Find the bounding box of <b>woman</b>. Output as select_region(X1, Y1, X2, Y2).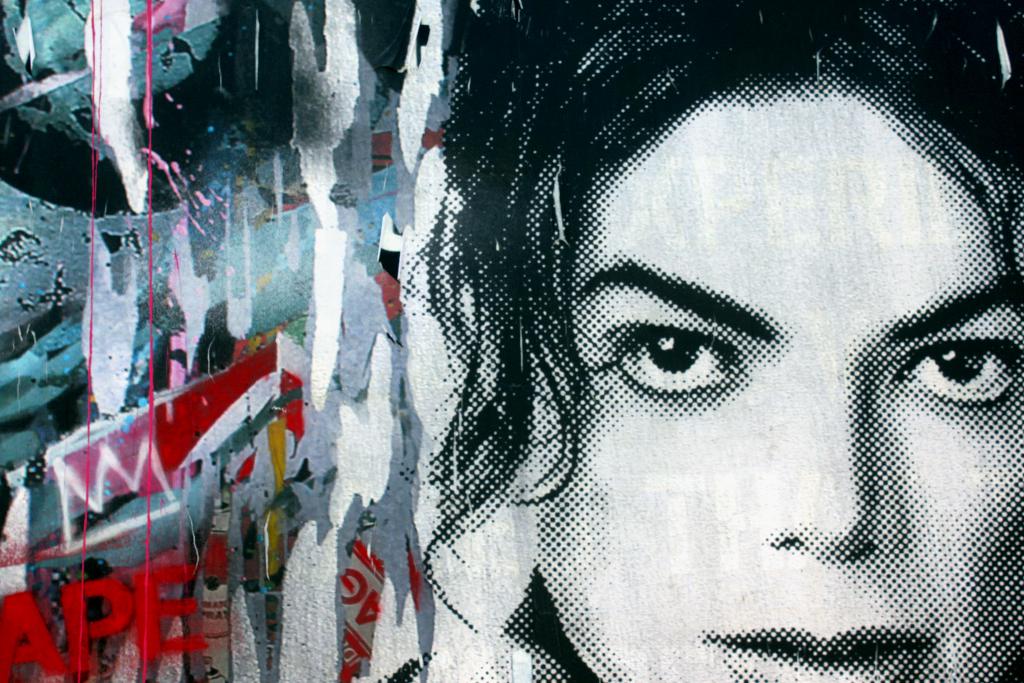
select_region(345, 56, 1023, 671).
